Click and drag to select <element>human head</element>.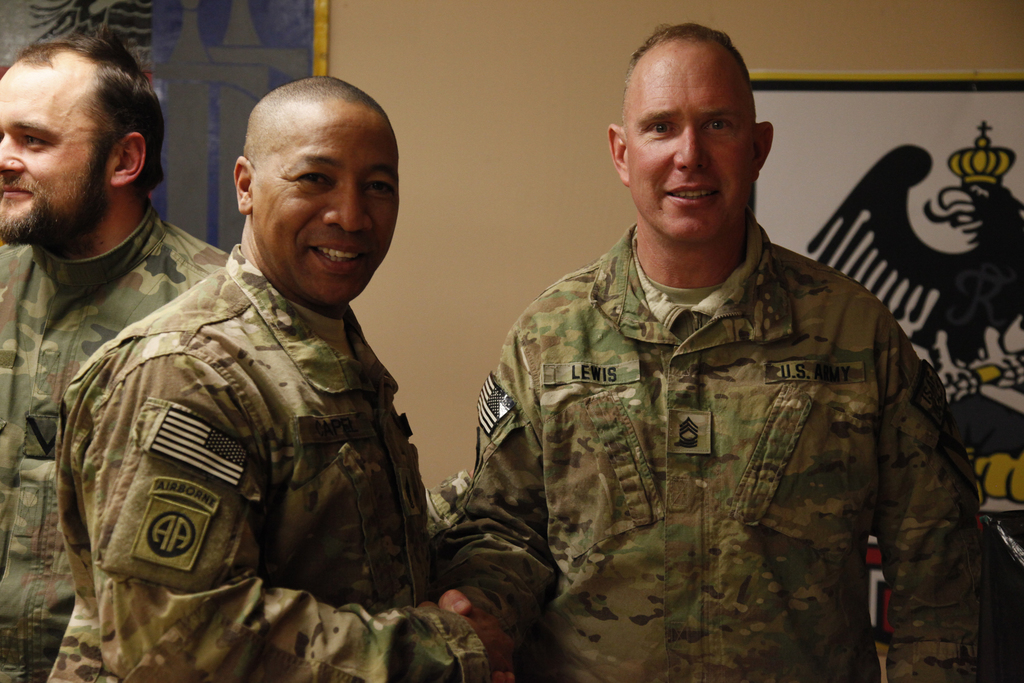
Selection: l=607, t=24, r=773, b=248.
